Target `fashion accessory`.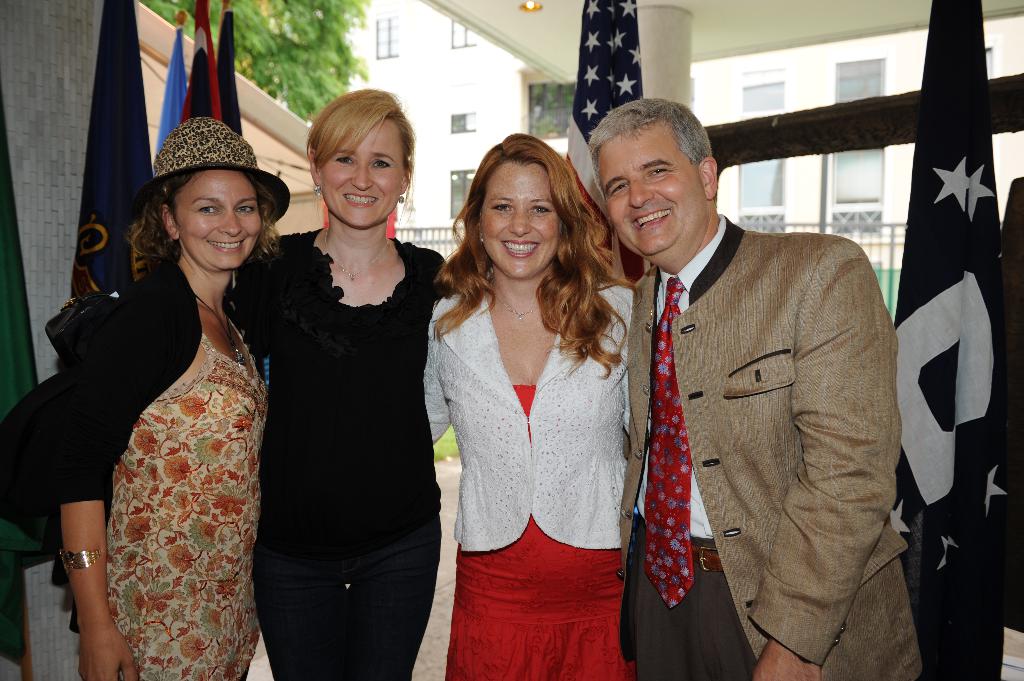
Target region: pyautogui.locateOnScreen(56, 545, 100, 578).
